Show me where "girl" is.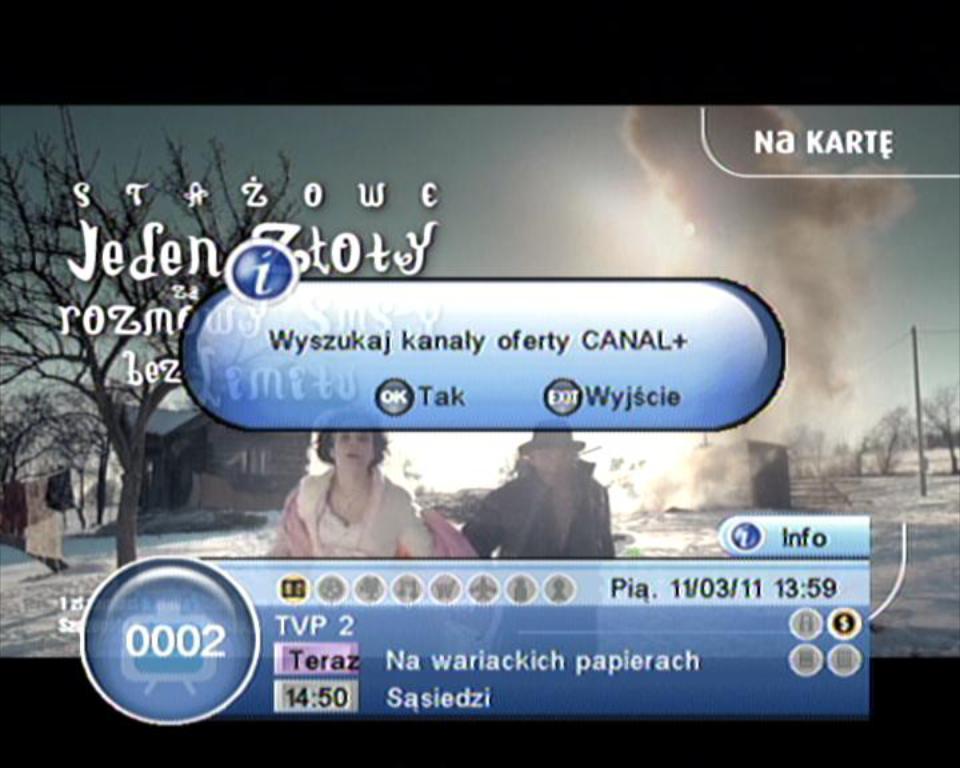
"girl" is at region(253, 403, 477, 560).
